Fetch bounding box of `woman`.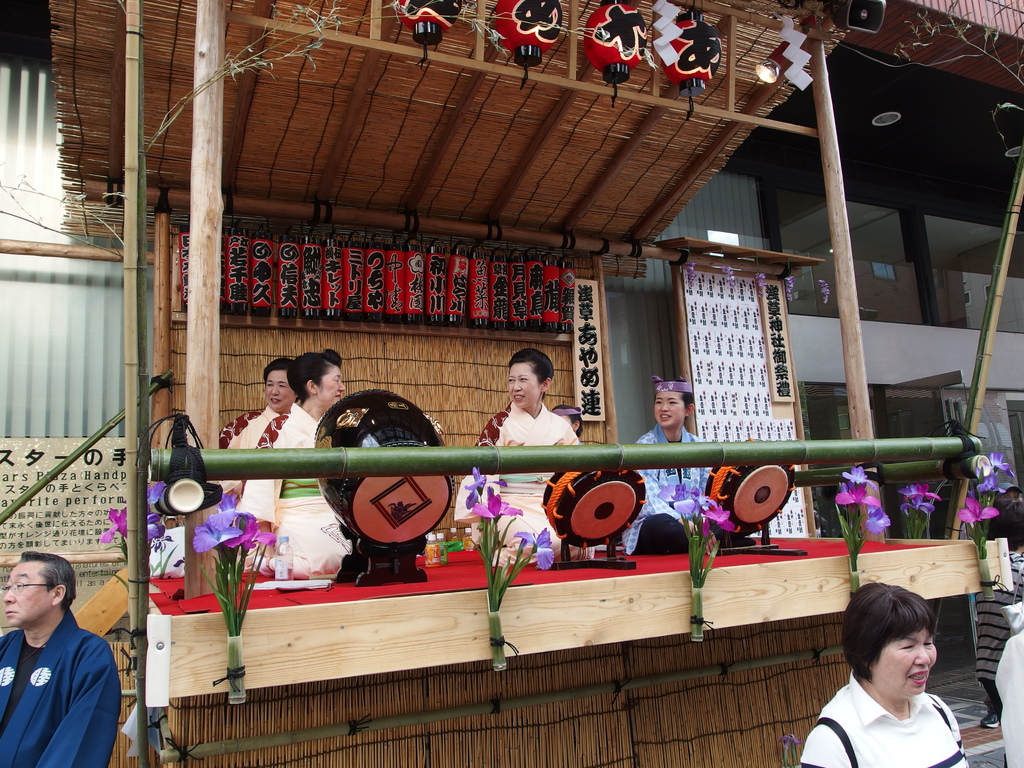
Bbox: BBox(217, 358, 299, 501).
